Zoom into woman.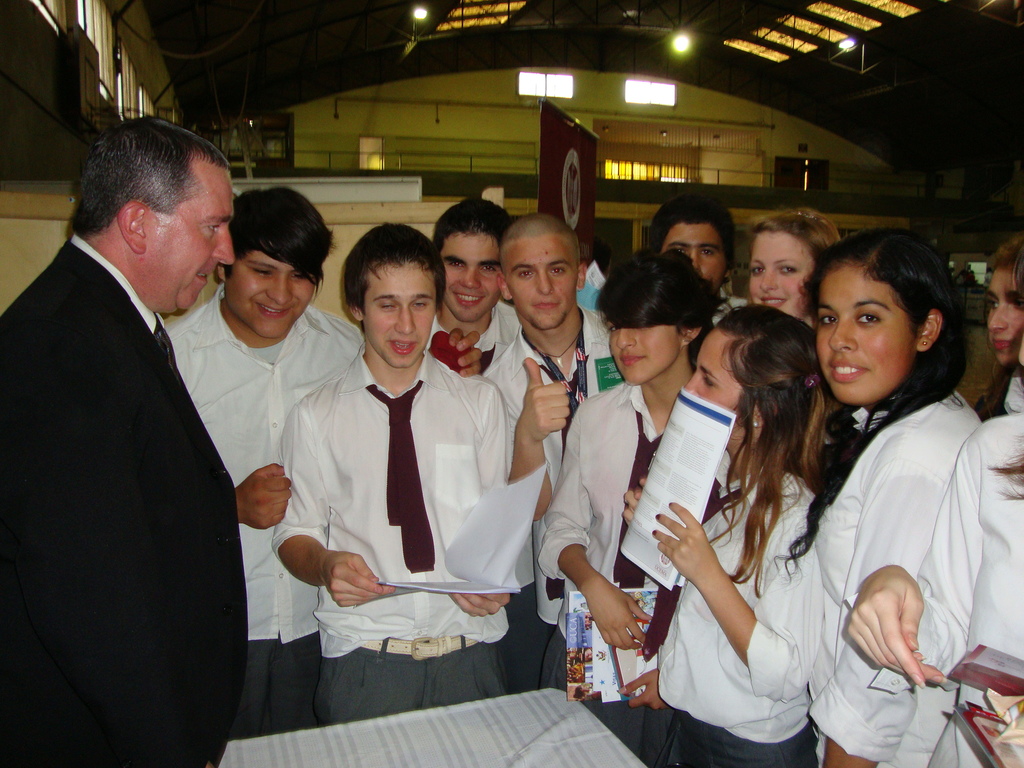
Zoom target: (left=536, top=244, right=719, bottom=767).
